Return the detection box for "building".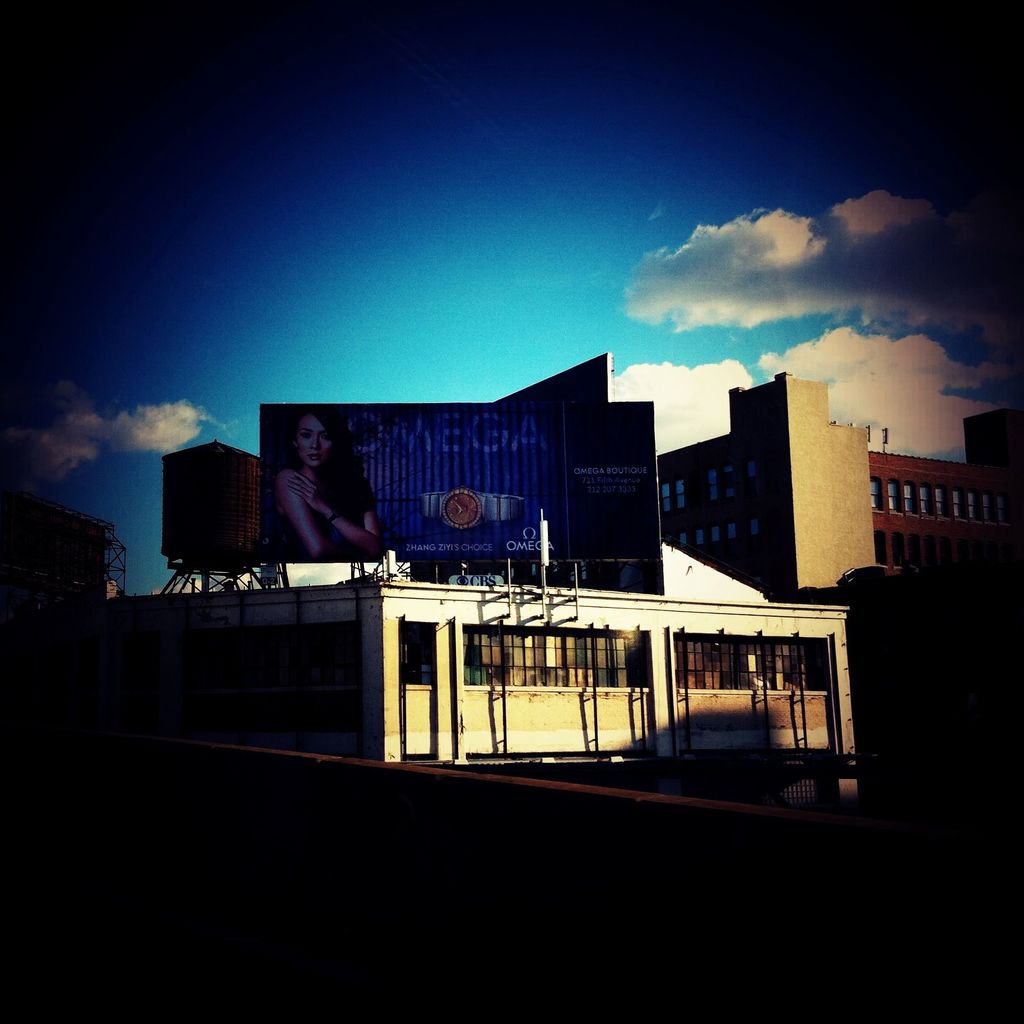
(left=660, top=367, right=1020, bottom=601).
